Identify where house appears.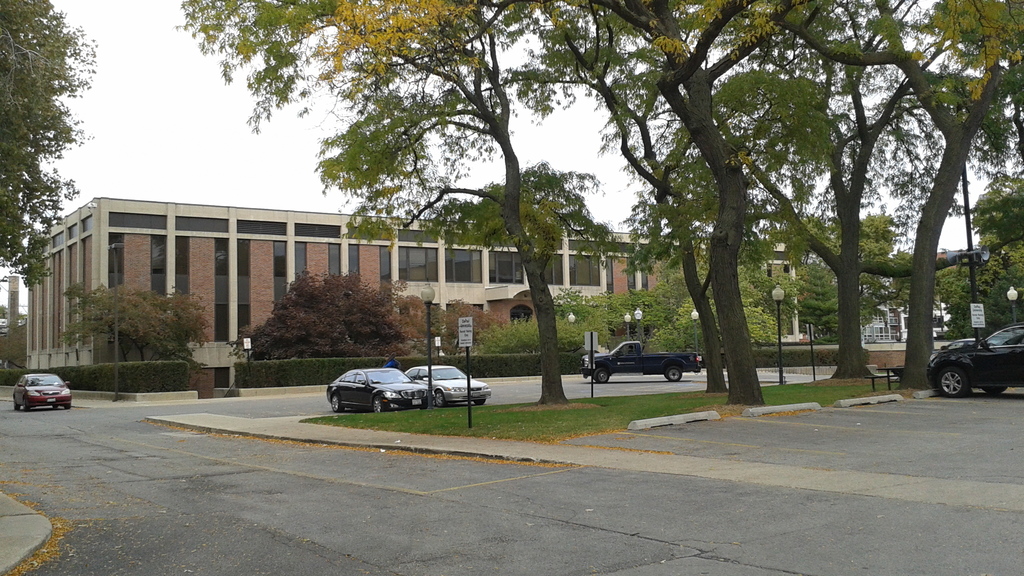
Appears at 26:196:704:371.
